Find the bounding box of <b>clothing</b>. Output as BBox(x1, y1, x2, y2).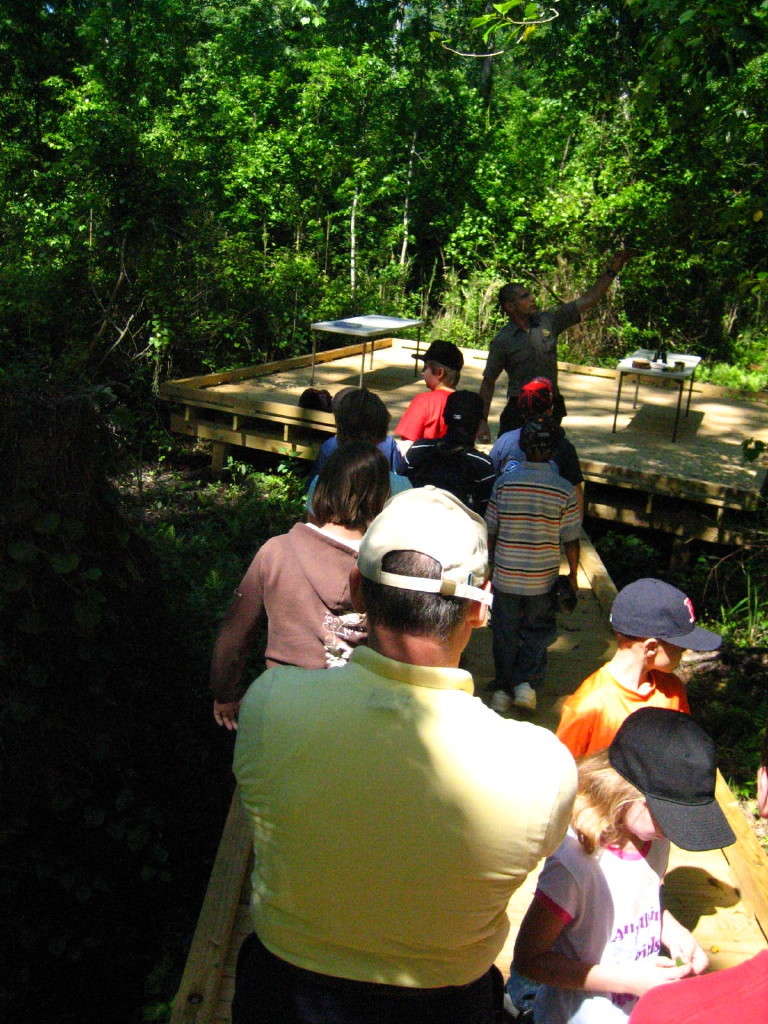
BBox(312, 429, 411, 493).
